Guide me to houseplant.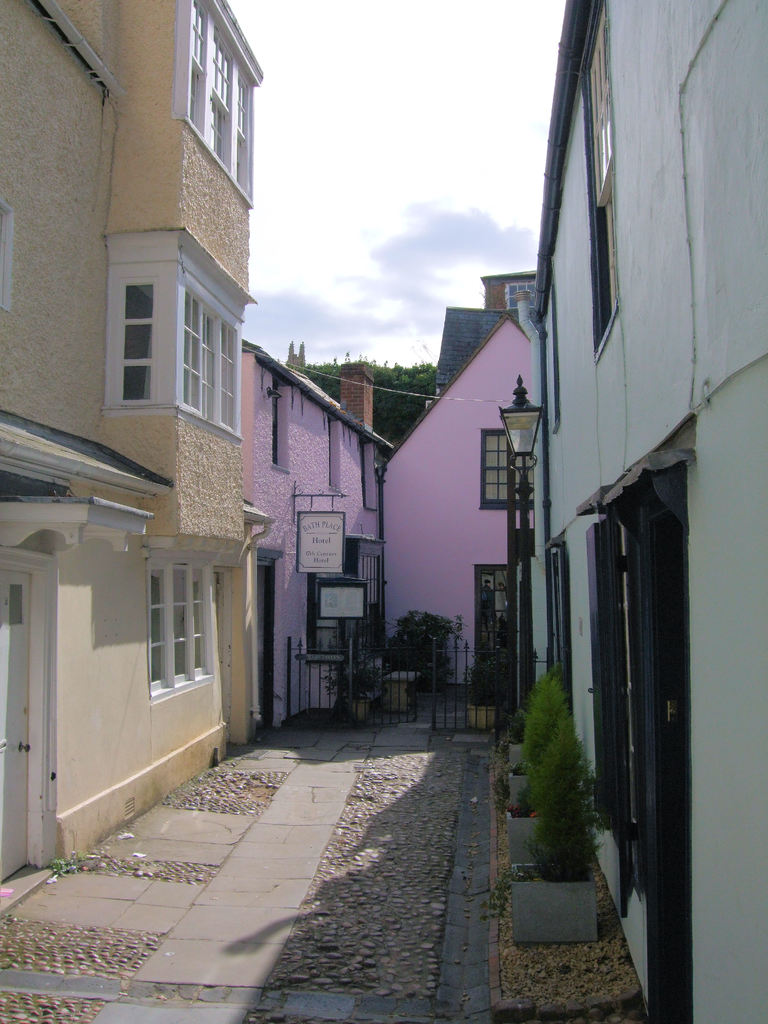
Guidance: (x1=509, y1=724, x2=612, y2=941).
